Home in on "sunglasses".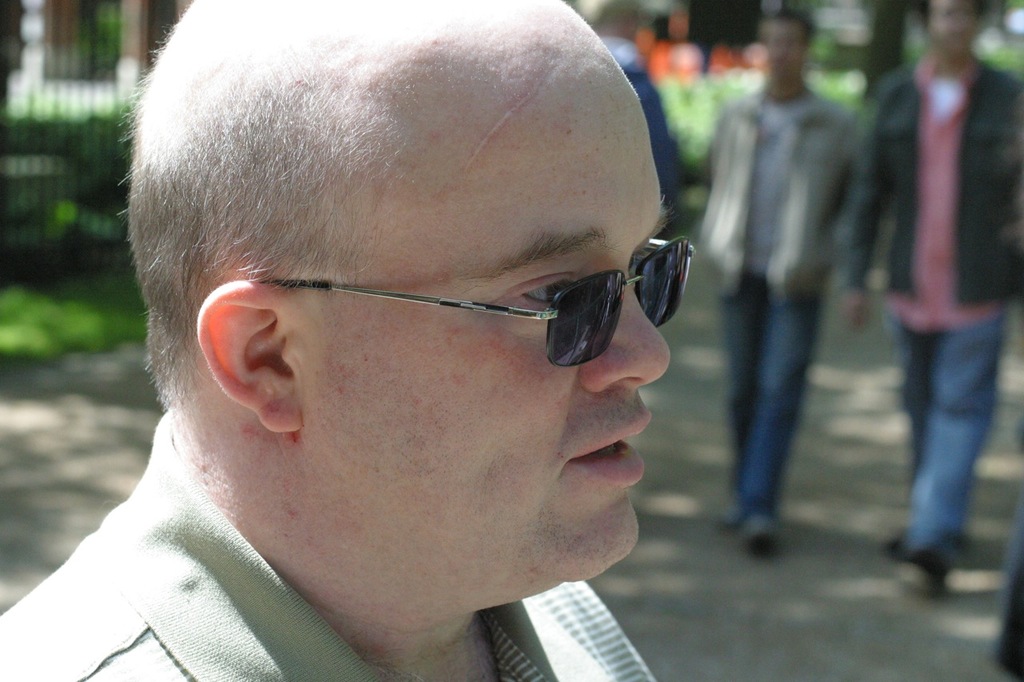
Homed in at bbox=(257, 234, 694, 370).
